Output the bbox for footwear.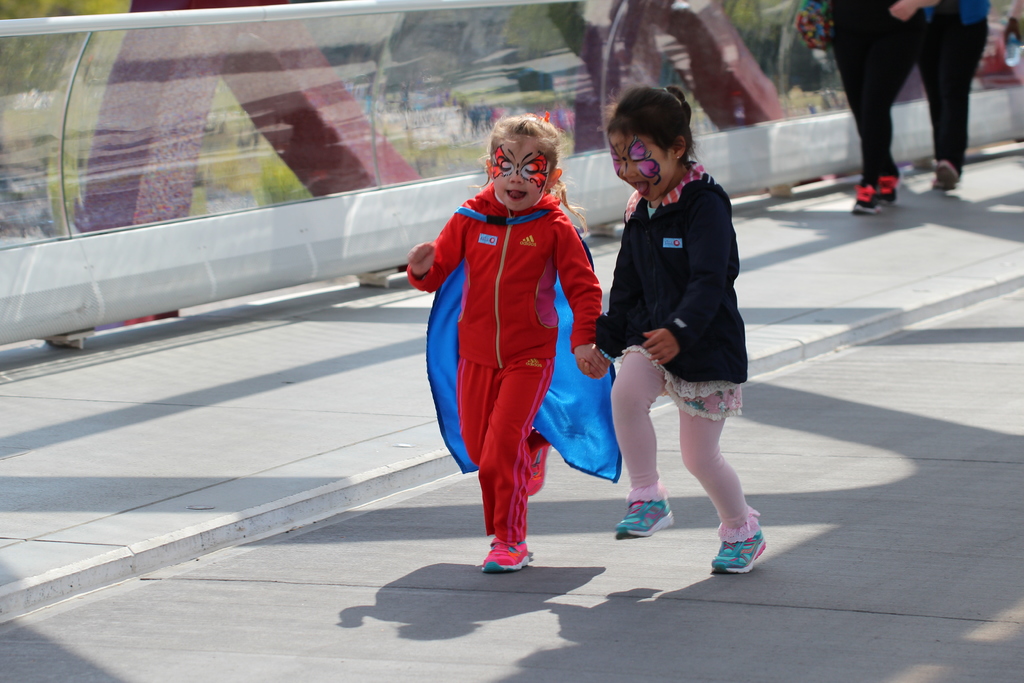
<bbox>710, 511, 773, 584</bbox>.
